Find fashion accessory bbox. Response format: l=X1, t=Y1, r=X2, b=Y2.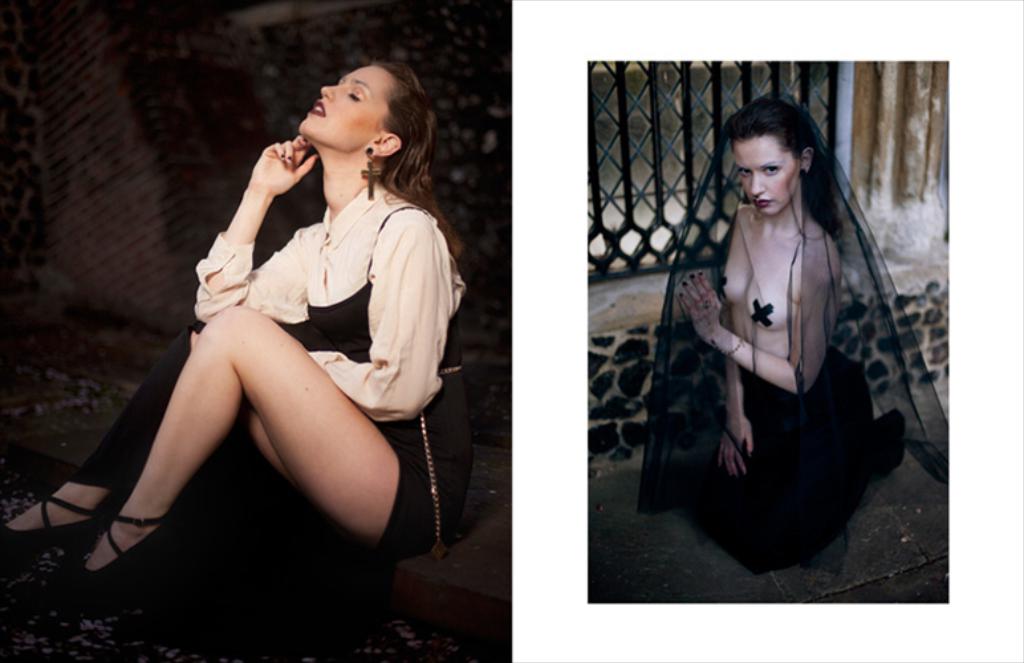
l=57, t=507, r=172, b=593.
